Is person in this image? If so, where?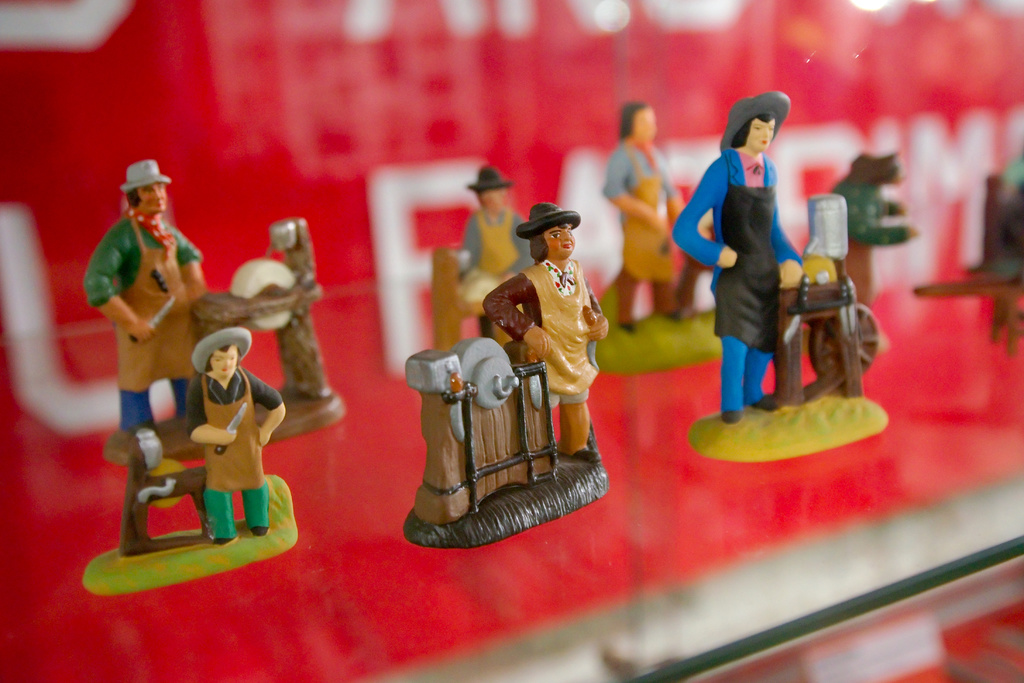
Yes, at pyautogui.locateOnScreen(454, 160, 539, 288).
